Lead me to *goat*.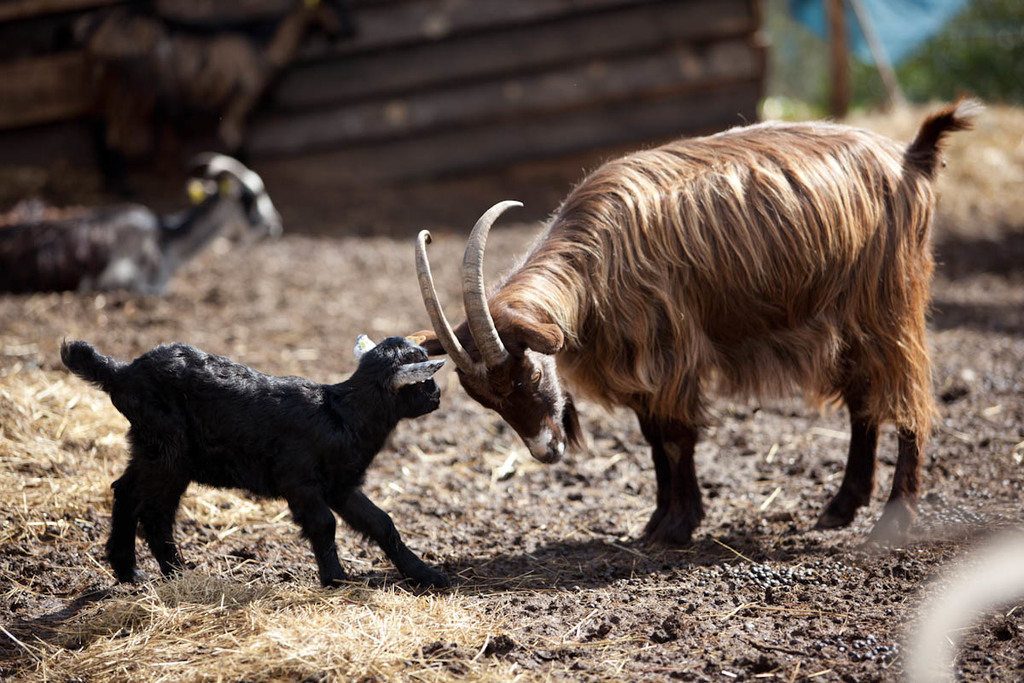
Lead to <box>58,336,446,598</box>.
